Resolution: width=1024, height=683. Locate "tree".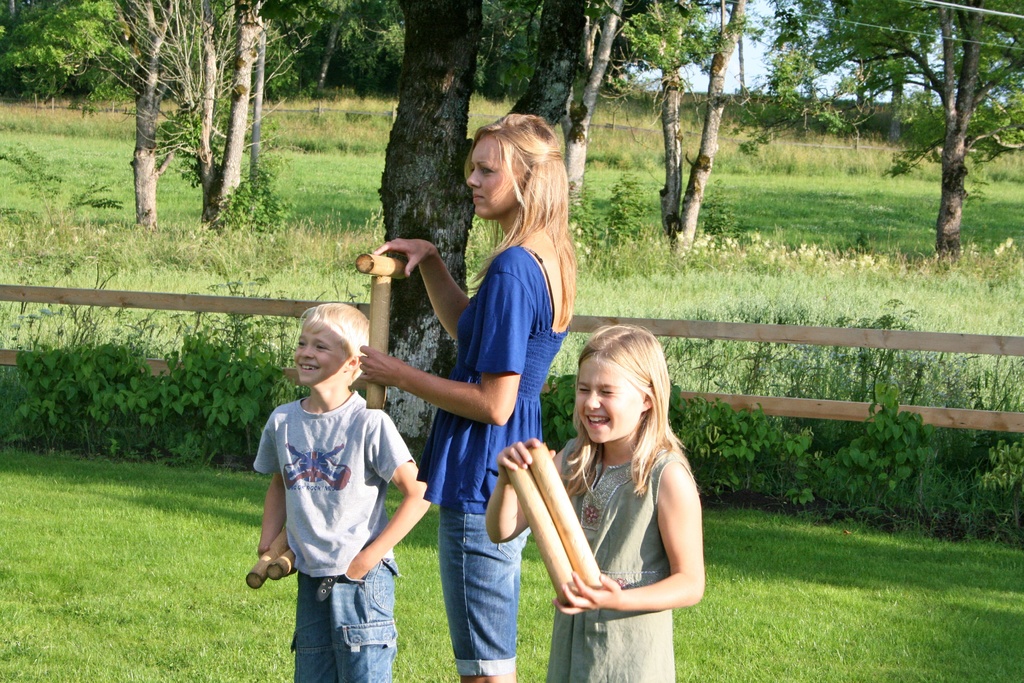
(166, 0, 270, 238).
